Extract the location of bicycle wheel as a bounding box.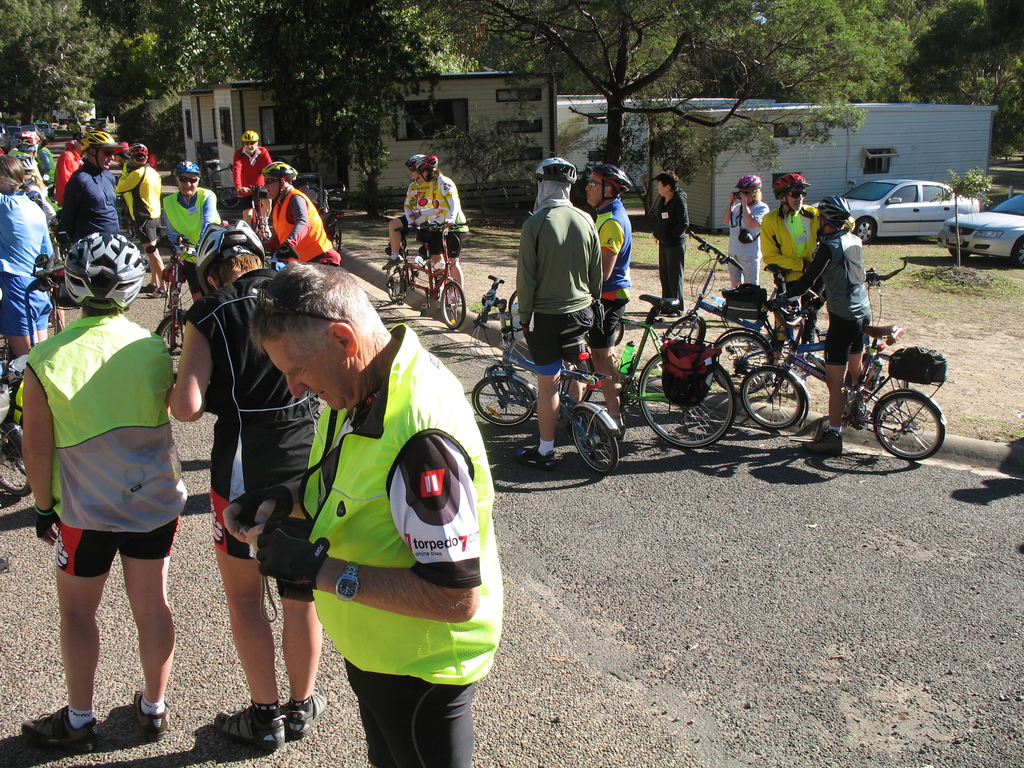
383, 255, 406, 306.
